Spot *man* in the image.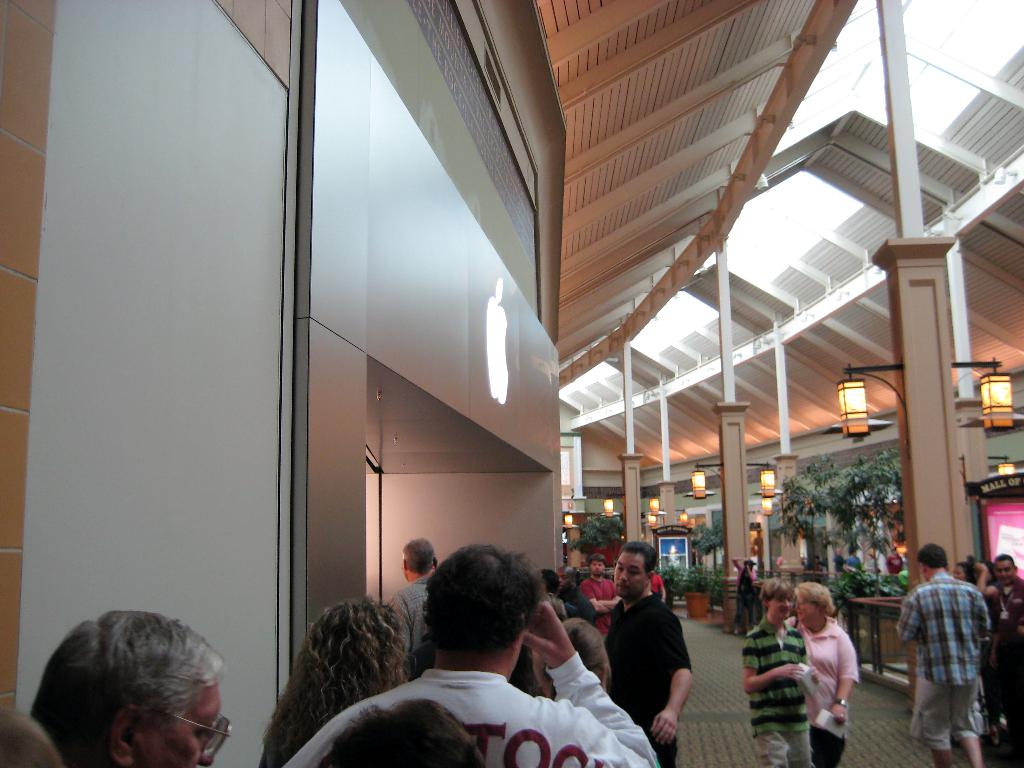
*man* found at [388, 538, 436, 682].
